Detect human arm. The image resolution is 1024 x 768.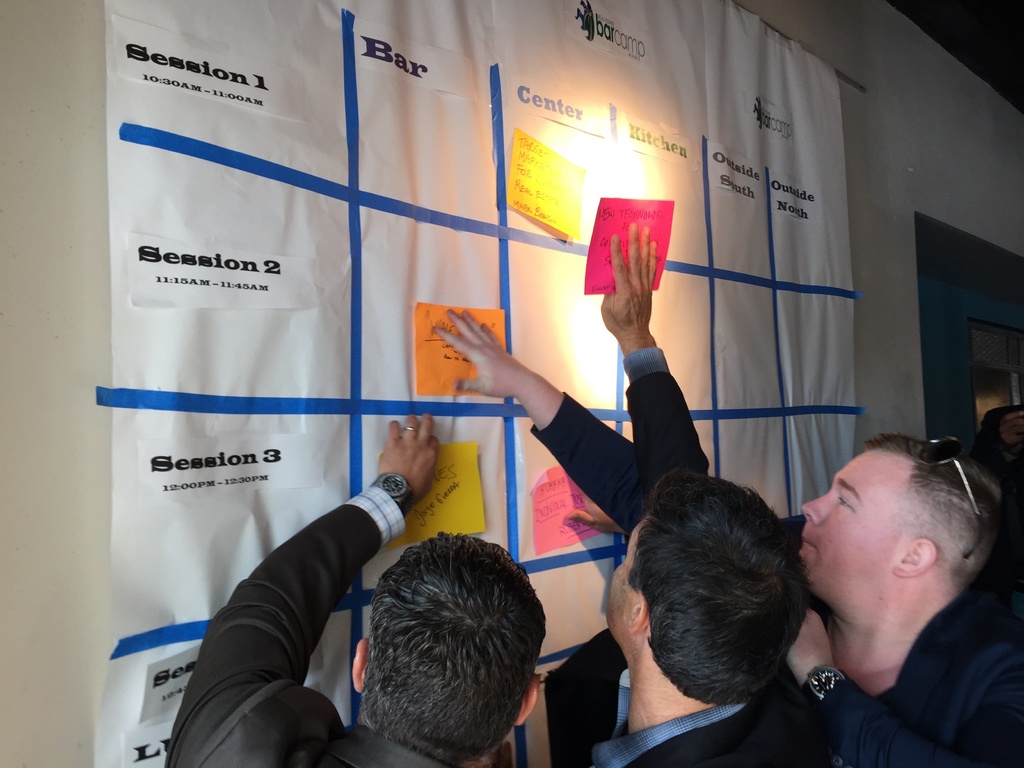
rect(199, 402, 440, 719).
